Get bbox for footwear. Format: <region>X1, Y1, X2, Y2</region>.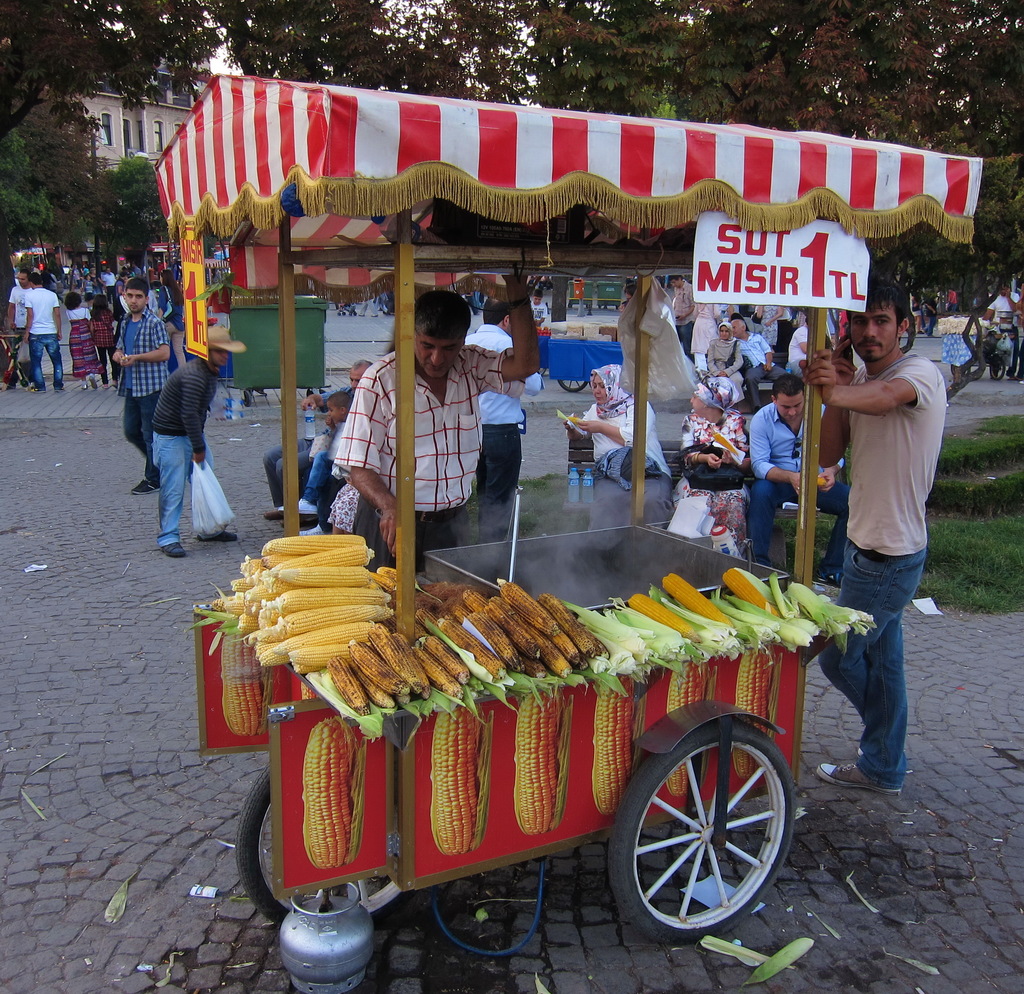
<region>159, 542, 186, 557</region>.
